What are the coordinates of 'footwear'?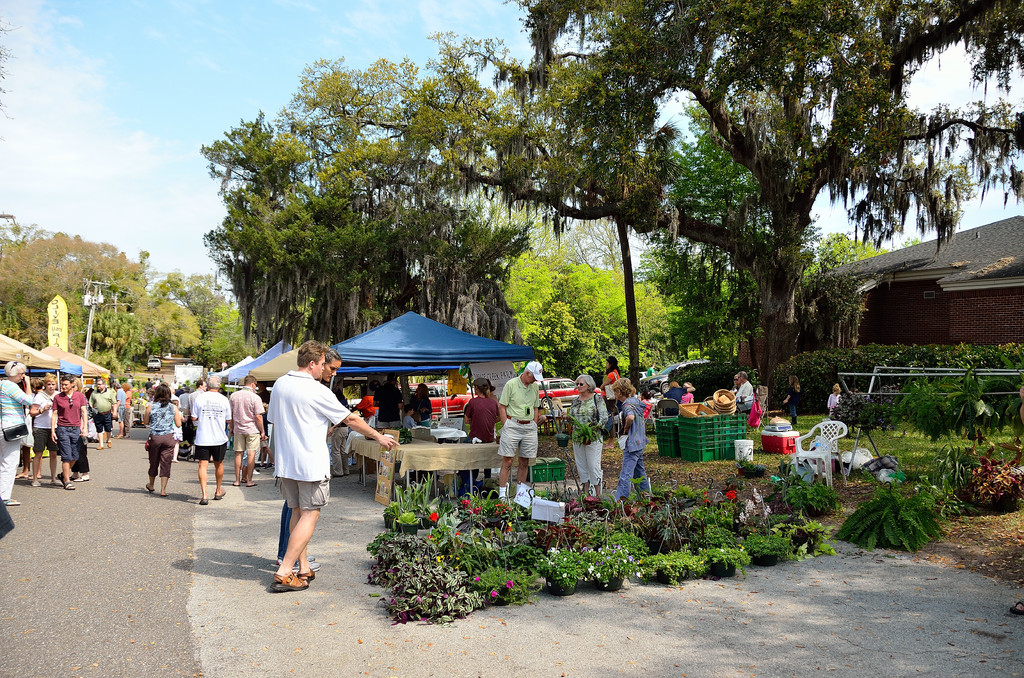
295,564,315,580.
